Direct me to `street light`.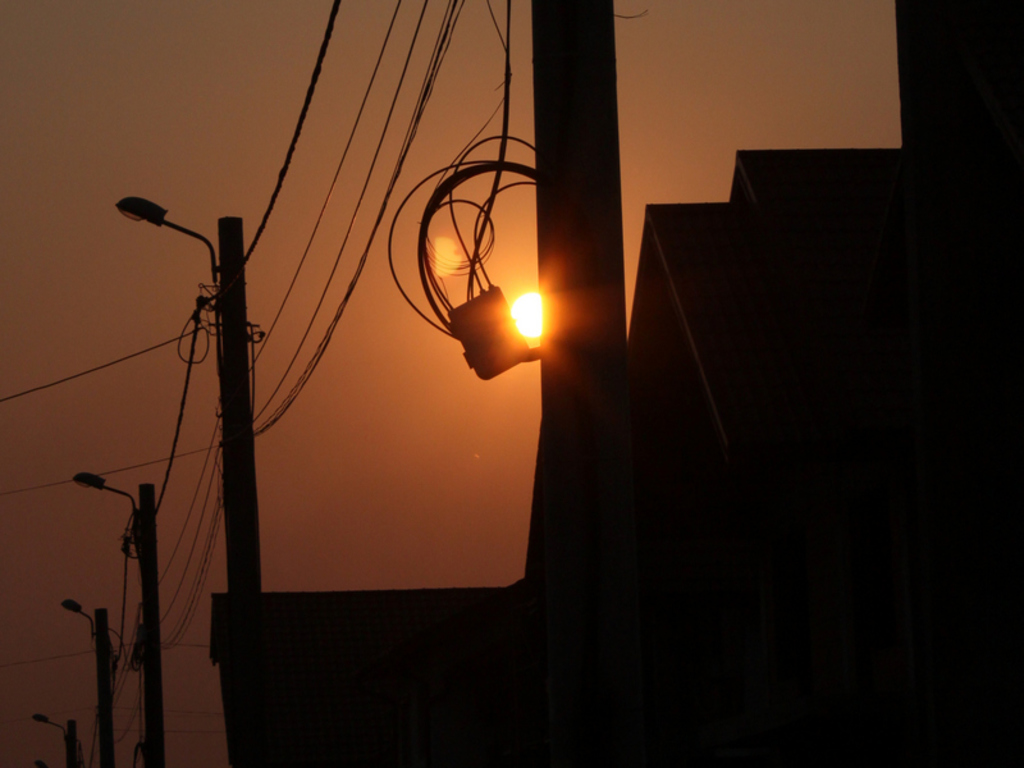
Direction: <bbox>59, 582, 119, 767</bbox>.
